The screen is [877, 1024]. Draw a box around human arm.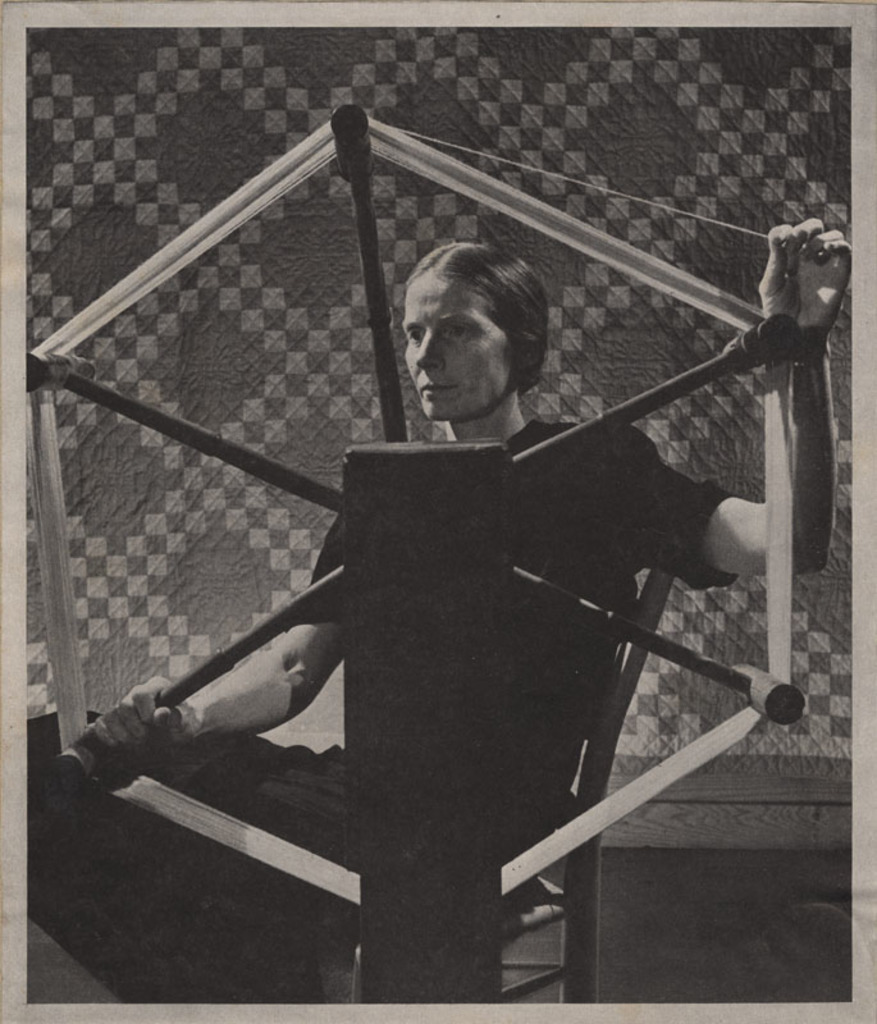
<bbox>590, 215, 846, 581</bbox>.
